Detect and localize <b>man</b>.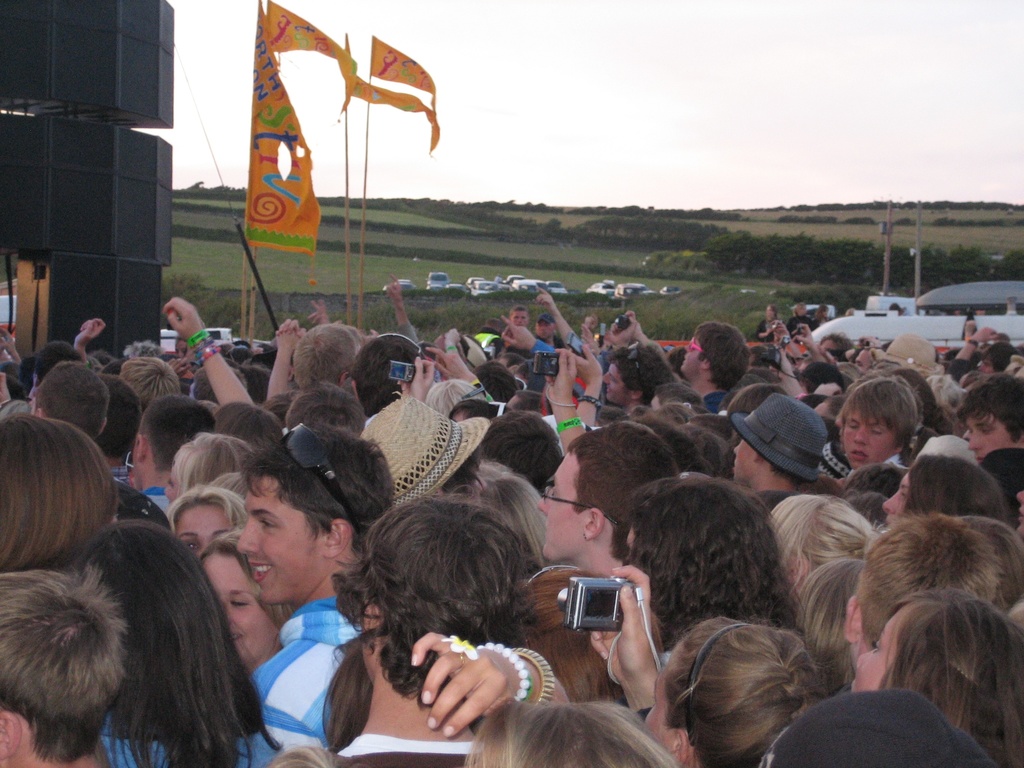
Localized at [left=238, top=421, right=396, bottom=767].
